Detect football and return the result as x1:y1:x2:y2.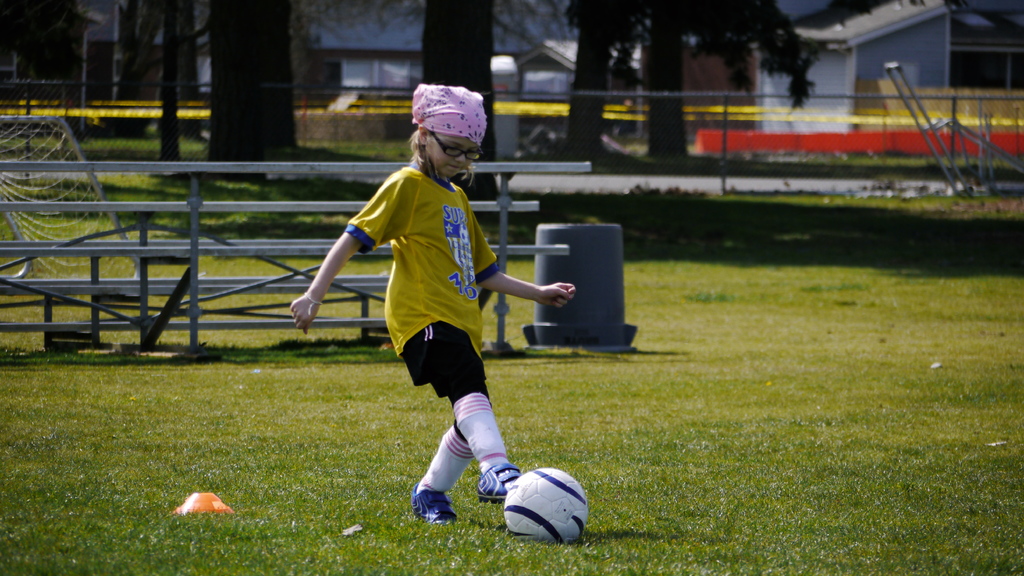
505:468:586:540.
